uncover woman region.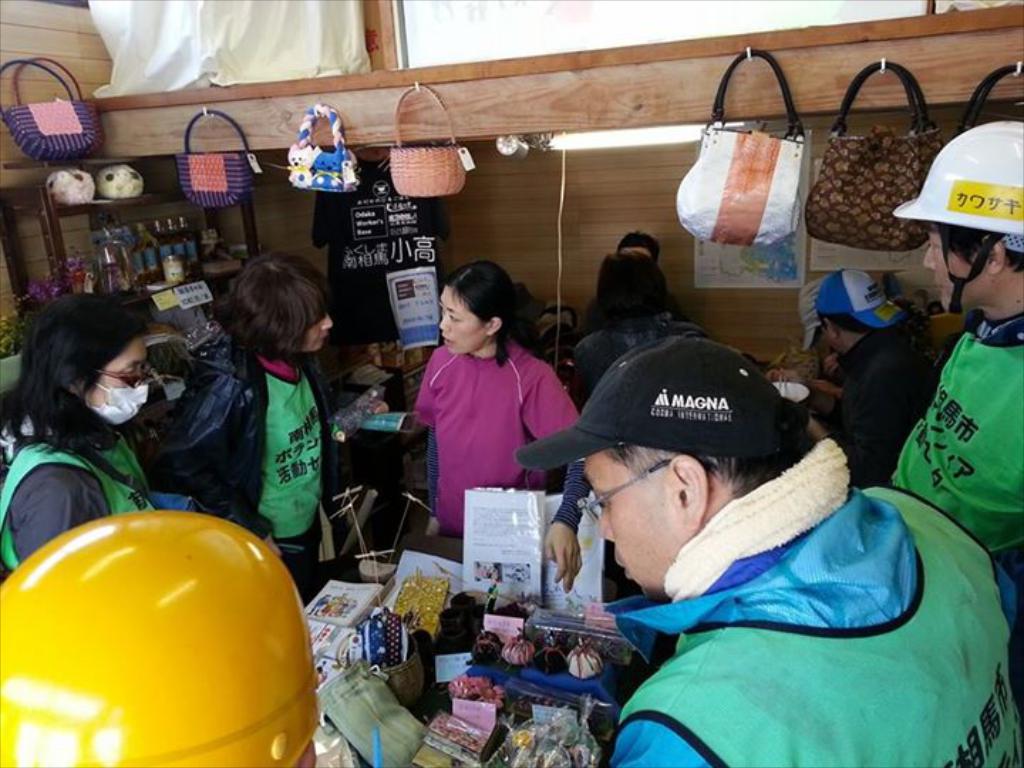
Uncovered: 158:255:338:594.
